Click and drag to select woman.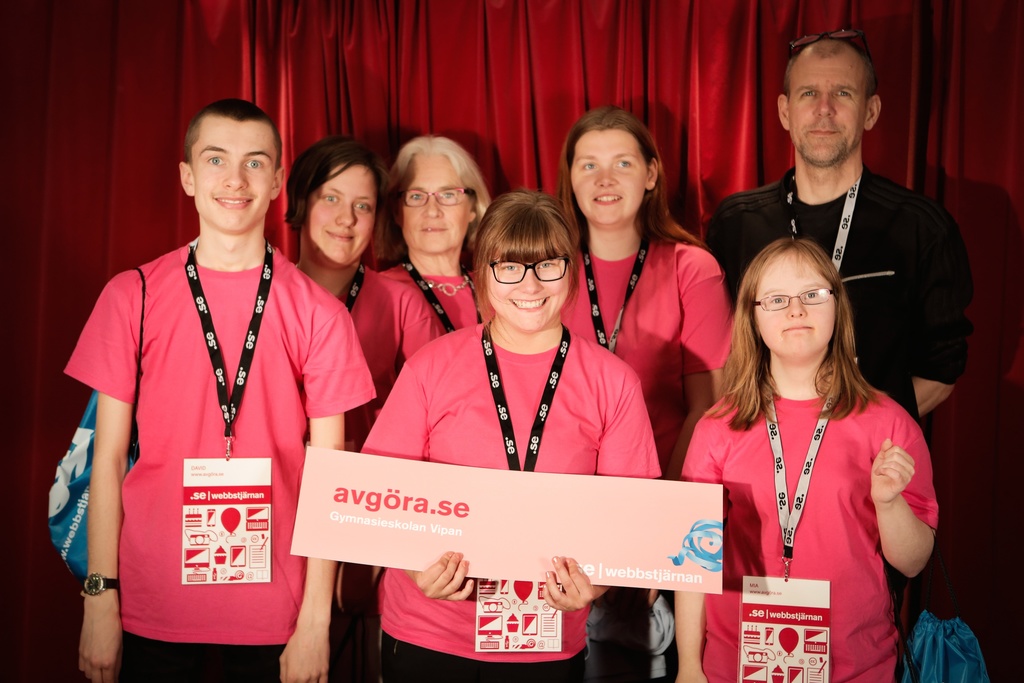
Selection: detection(557, 104, 735, 682).
